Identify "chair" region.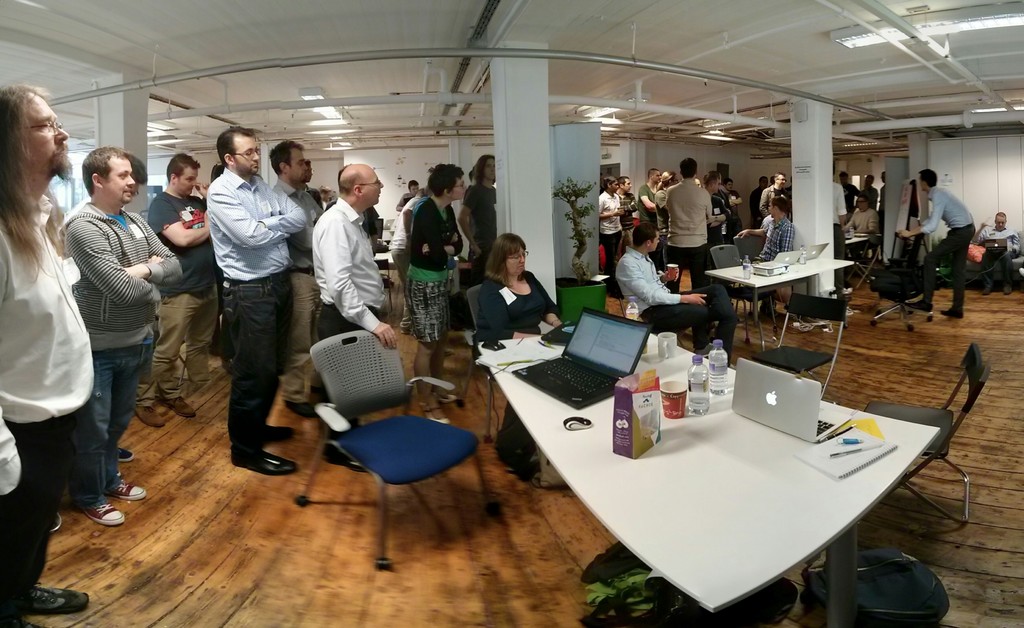
Region: 295, 325, 490, 556.
